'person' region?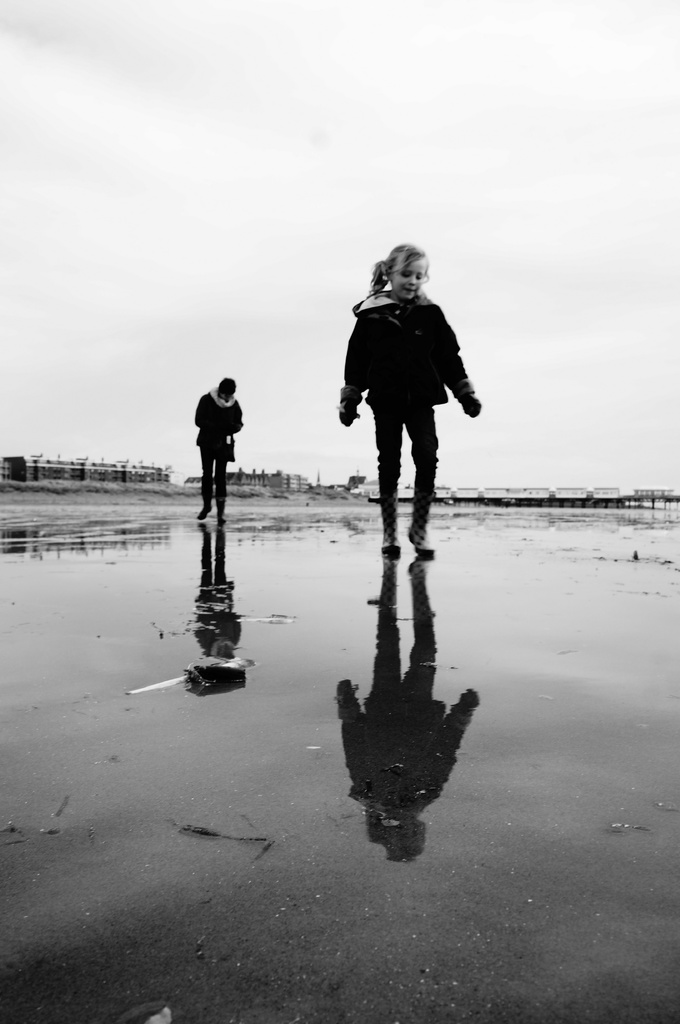
(left=187, top=365, right=252, bottom=527)
